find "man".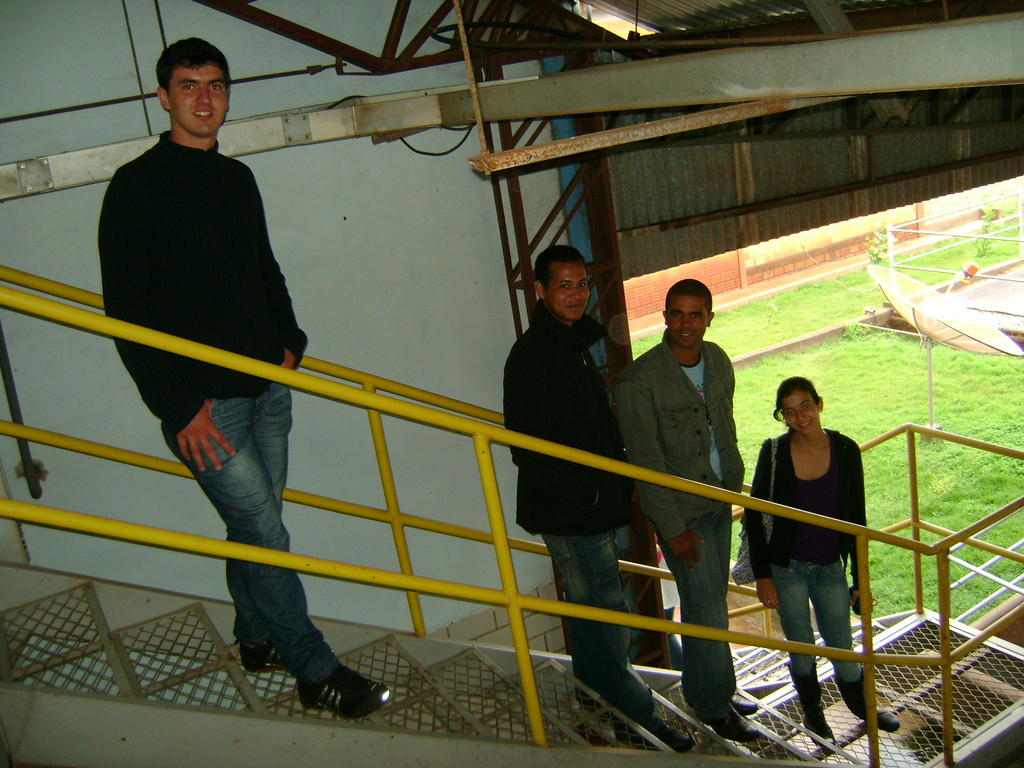
crop(744, 357, 906, 754).
